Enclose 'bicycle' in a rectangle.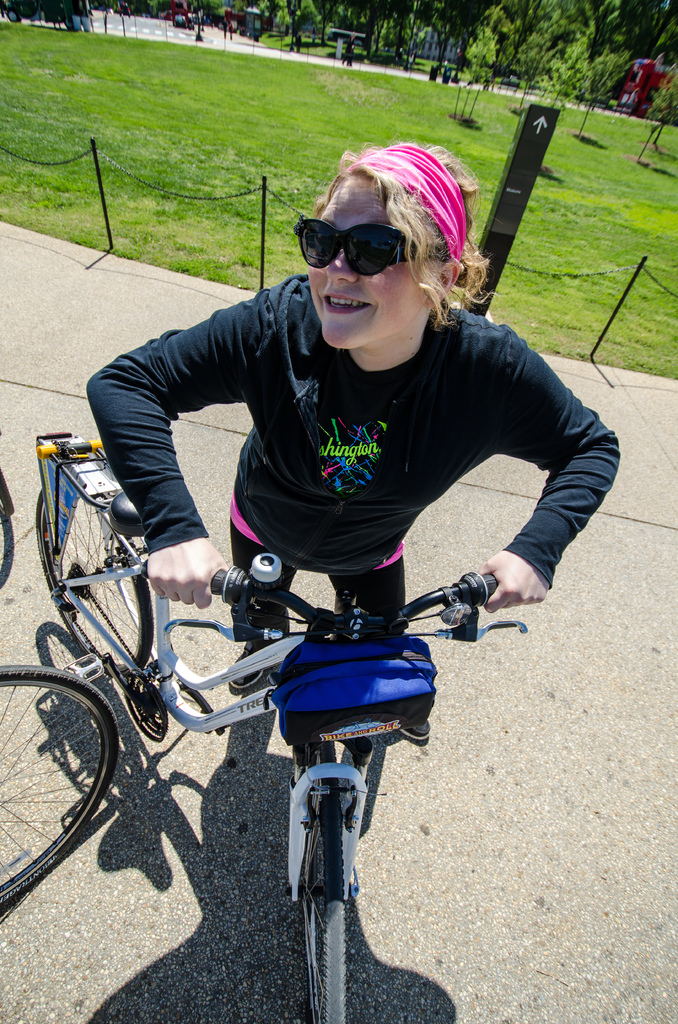
(48, 445, 581, 1006).
